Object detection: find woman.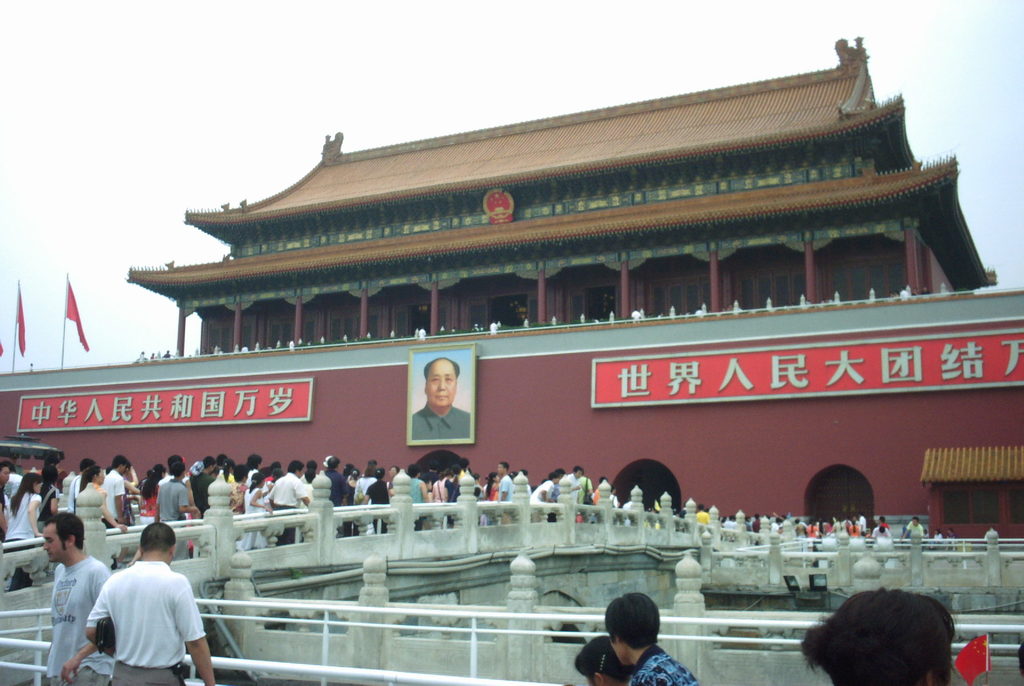
(left=849, top=520, right=860, bottom=532).
